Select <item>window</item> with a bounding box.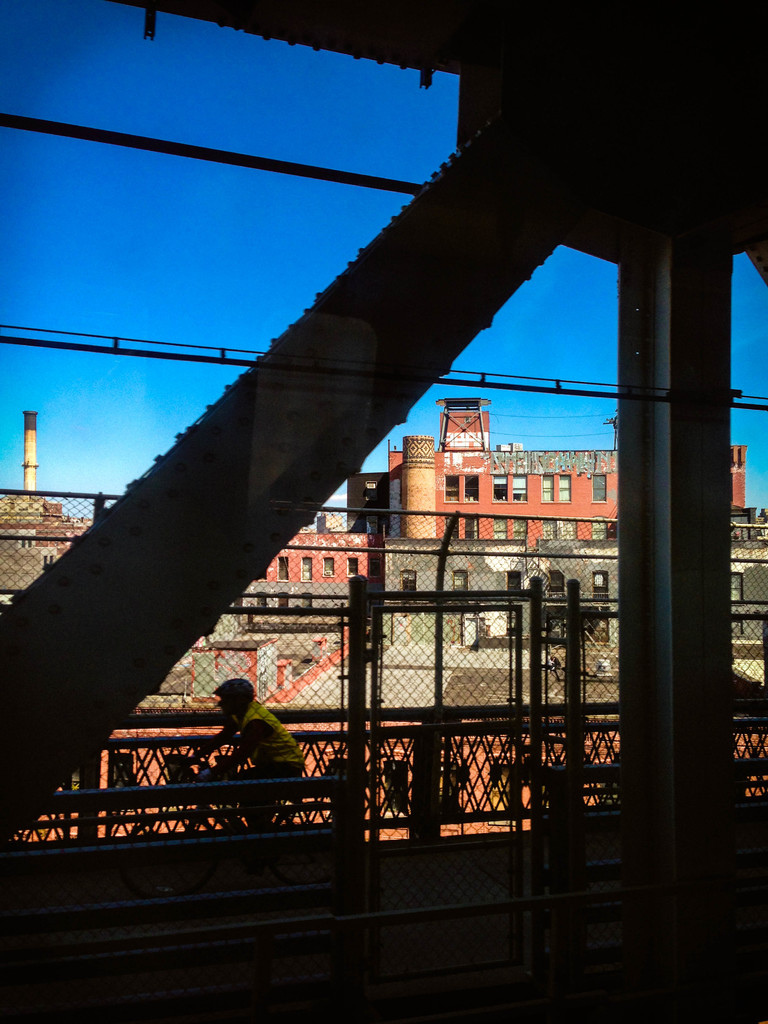
bbox=[333, 751, 353, 812].
